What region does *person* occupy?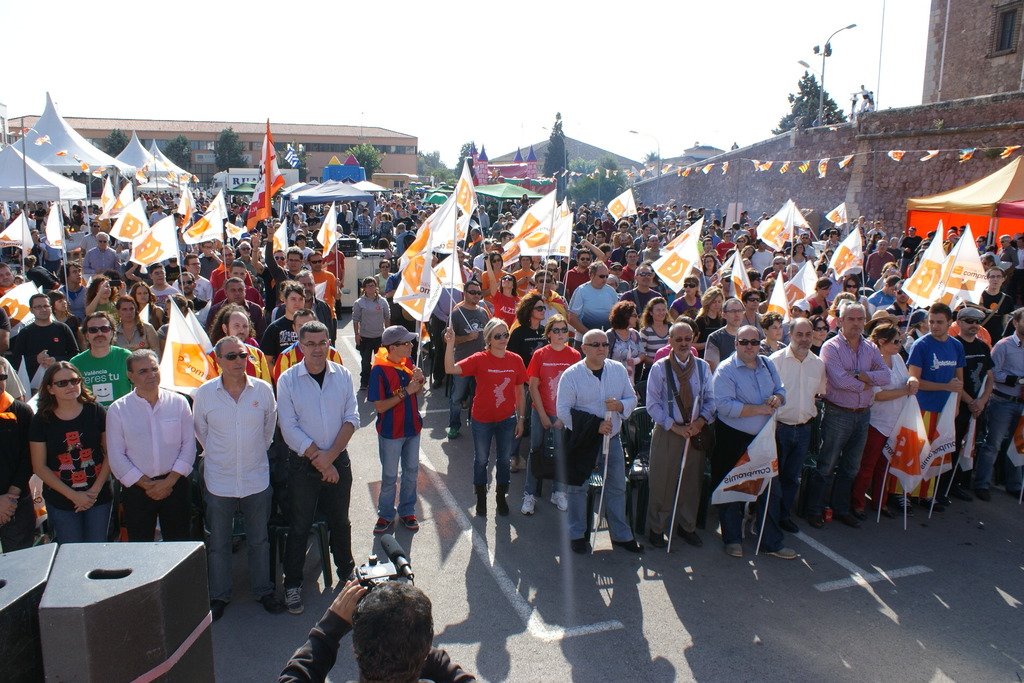
212, 243, 252, 294.
